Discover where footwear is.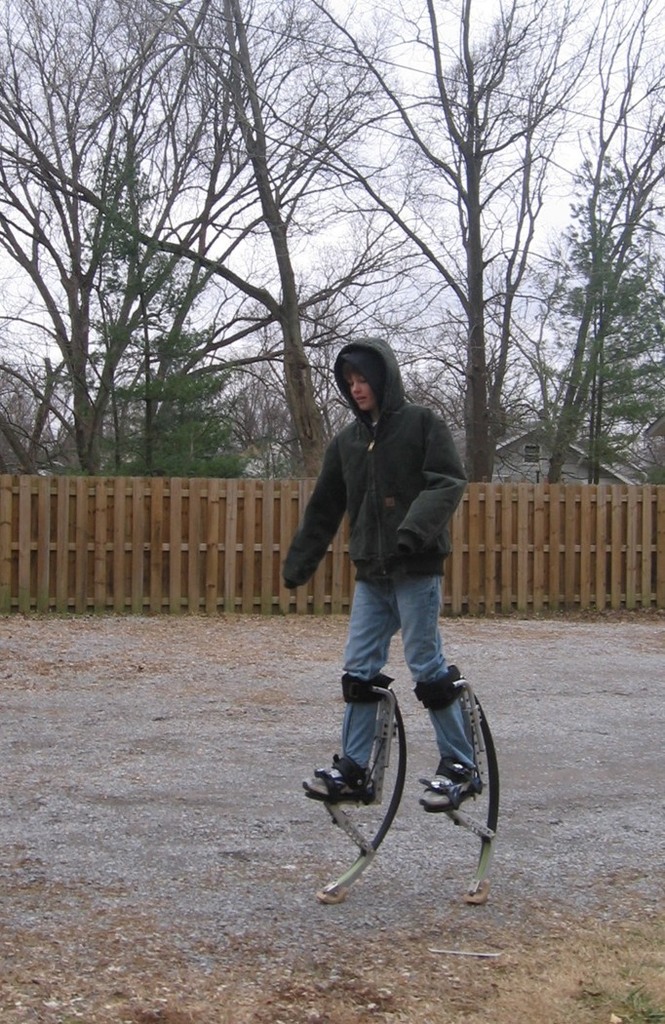
Discovered at l=298, t=765, r=373, b=801.
